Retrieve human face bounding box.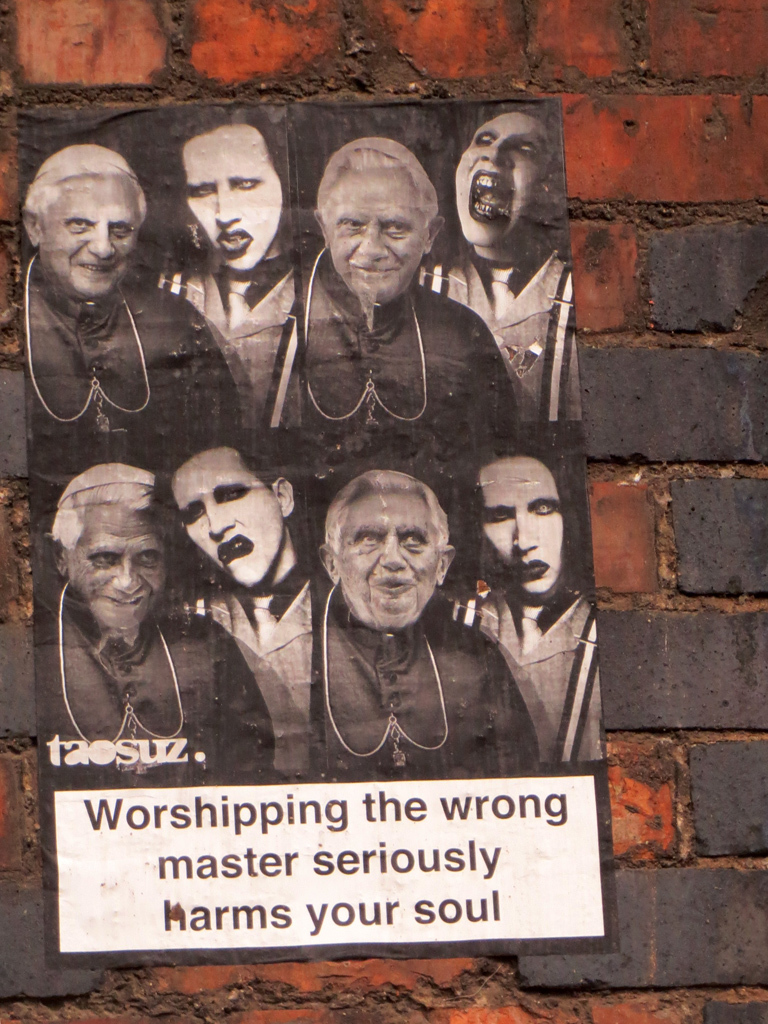
Bounding box: <box>190,124,282,273</box>.
